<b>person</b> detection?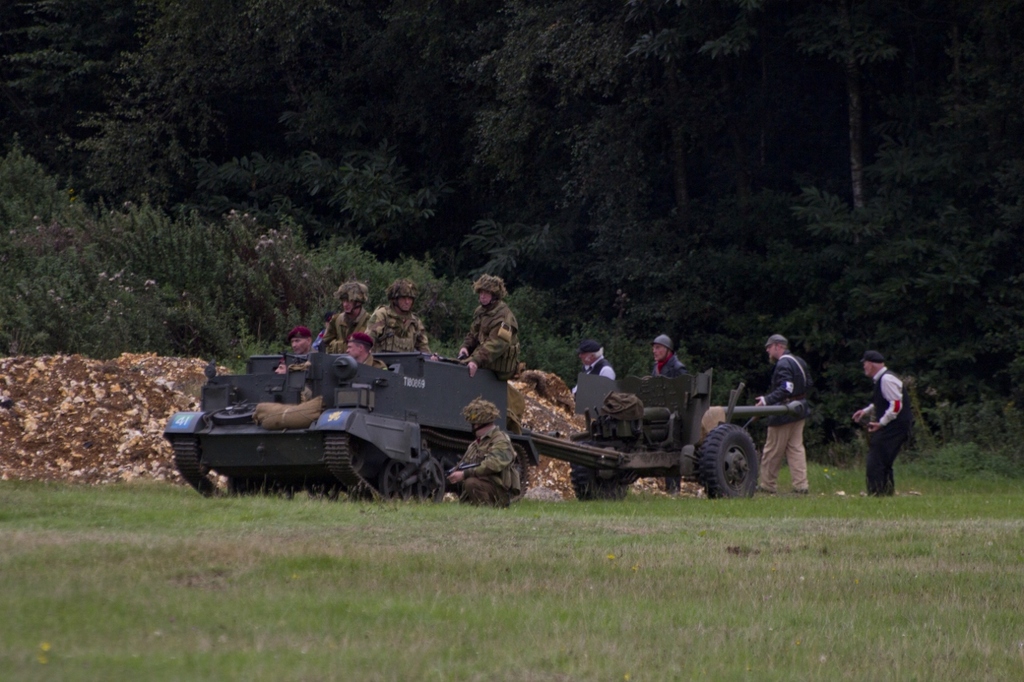
box(752, 333, 812, 495)
